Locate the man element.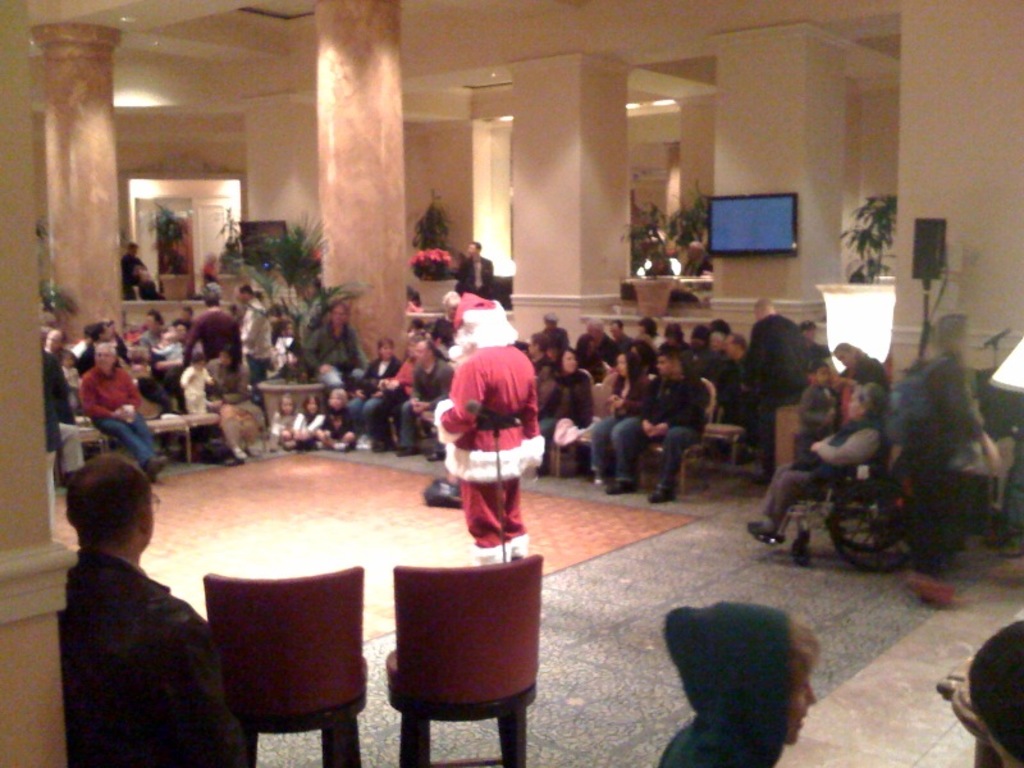
Element bbox: l=394, t=330, r=454, b=463.
